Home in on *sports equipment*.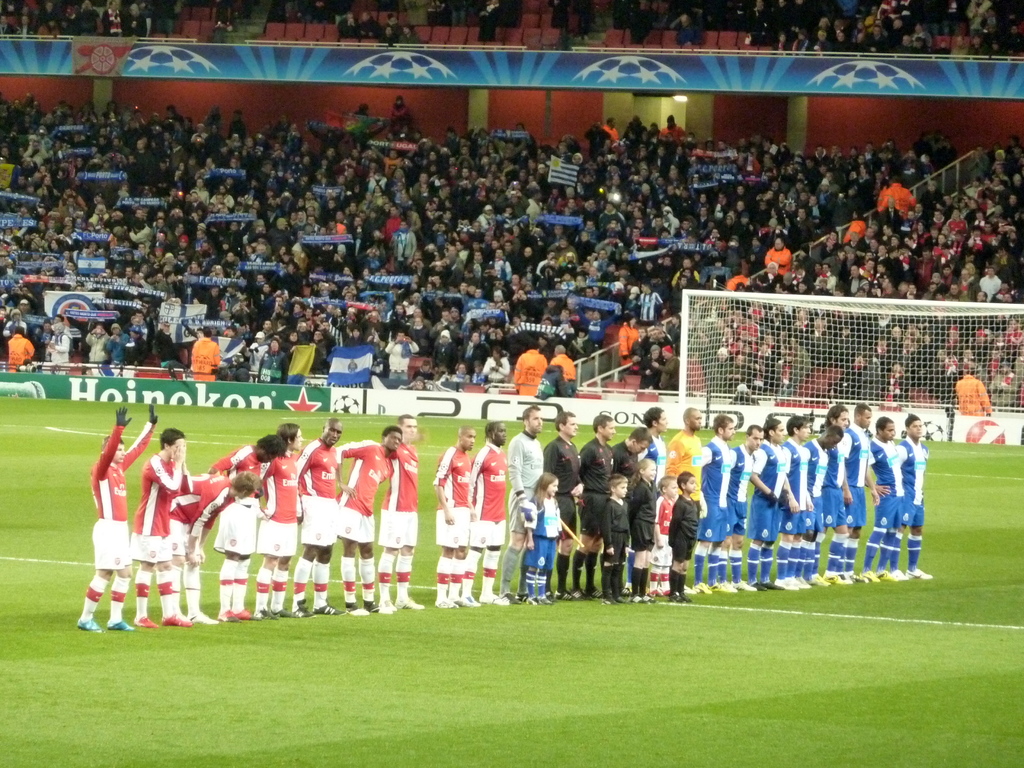
Homed in at 902/564/934/581.
